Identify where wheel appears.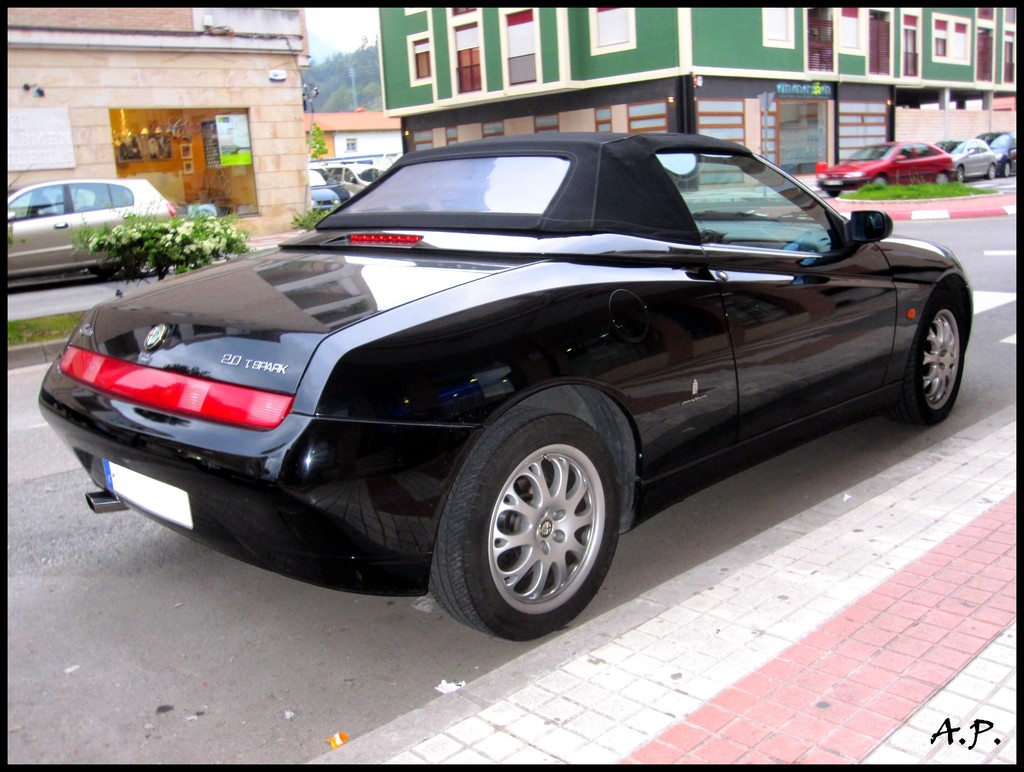
Appears at <bbox>885, 288, 969, 425</bbox>.
